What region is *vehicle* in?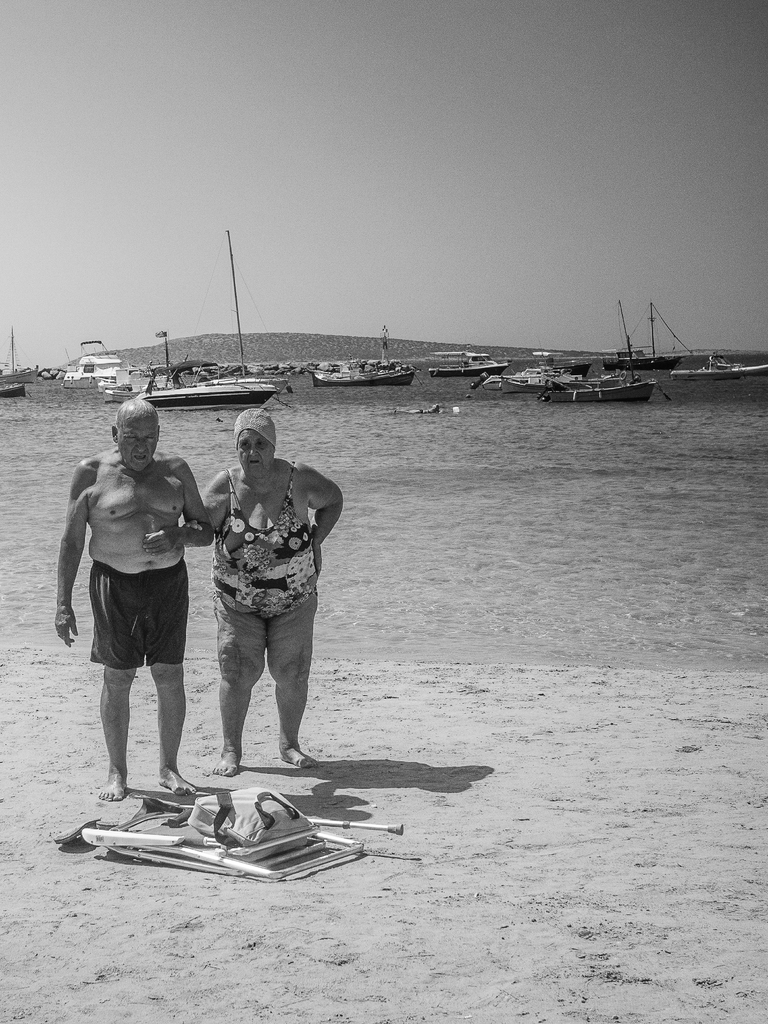
(104,226,283,408).
